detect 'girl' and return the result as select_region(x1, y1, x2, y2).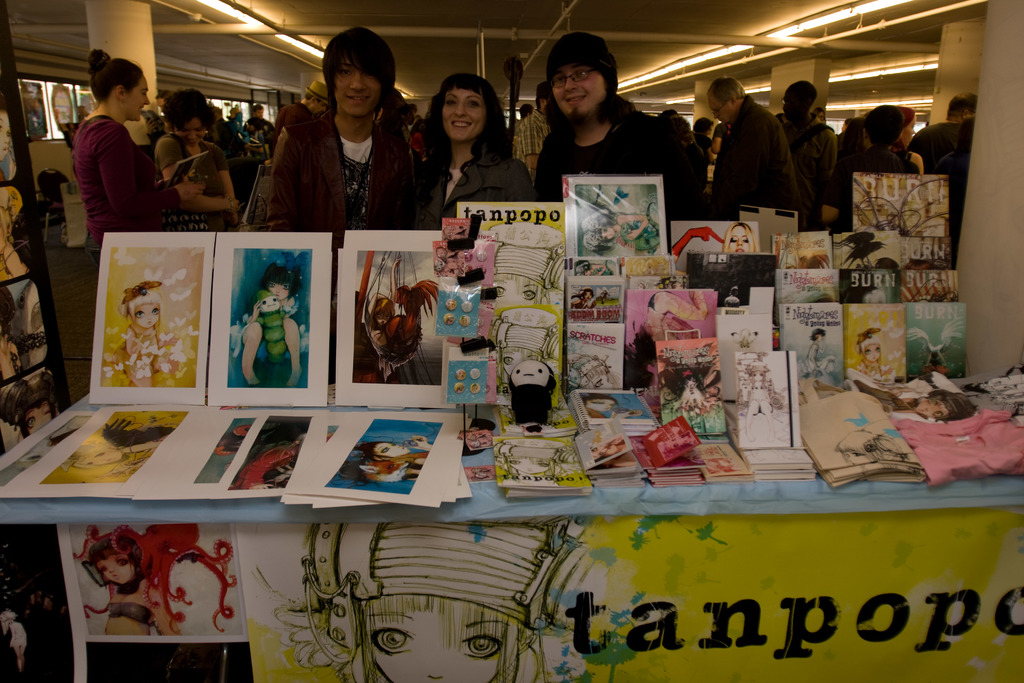
select_region(124, 290, 177, 384).
